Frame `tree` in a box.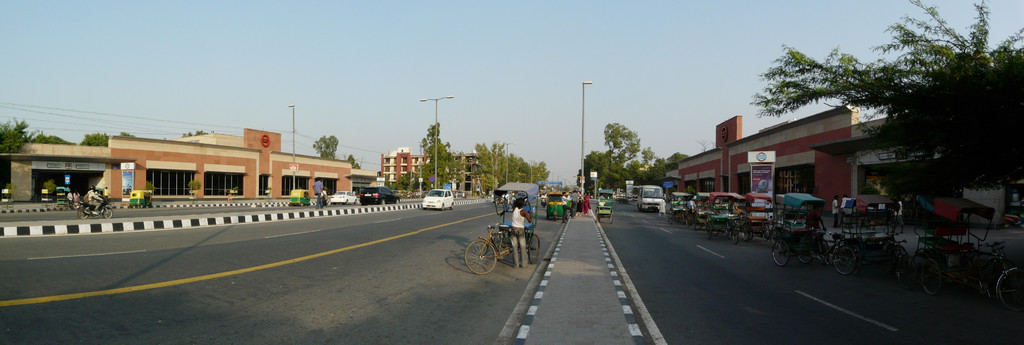
box(0, 115, 36, 192).
